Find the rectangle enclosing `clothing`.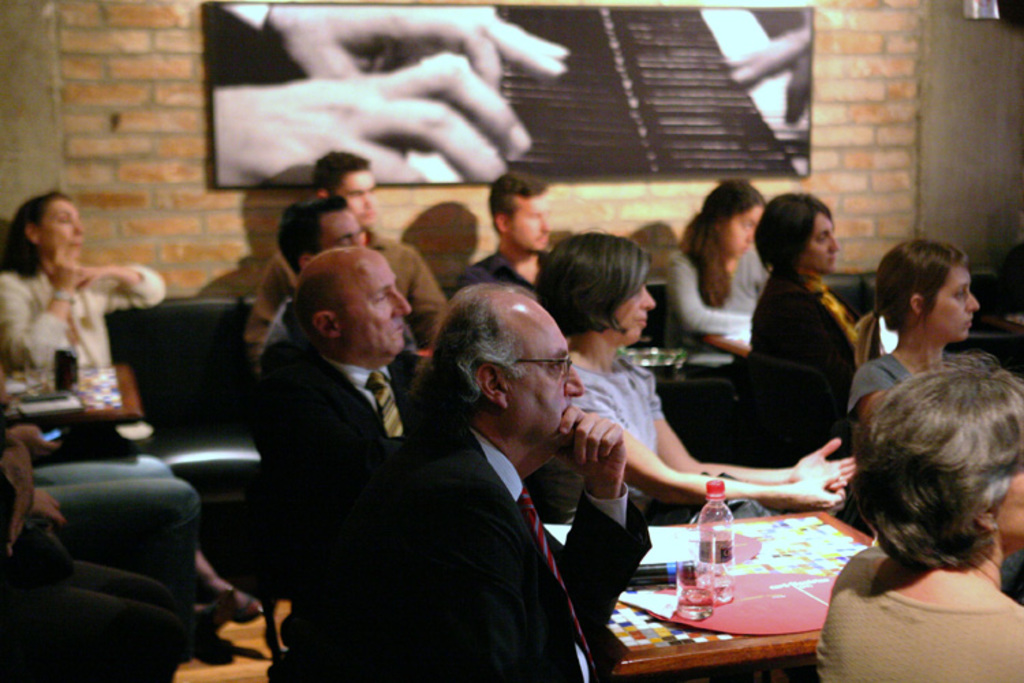
[246, 336, 461, 540].
